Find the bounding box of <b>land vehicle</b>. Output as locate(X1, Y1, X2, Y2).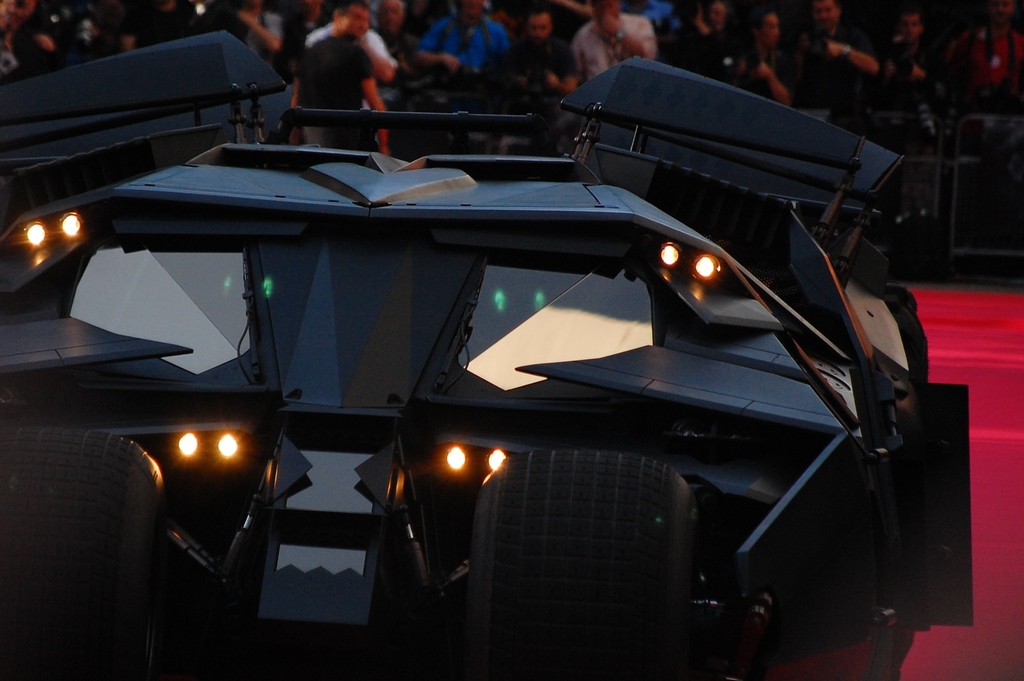
locate(0, 29, 972, 680).
